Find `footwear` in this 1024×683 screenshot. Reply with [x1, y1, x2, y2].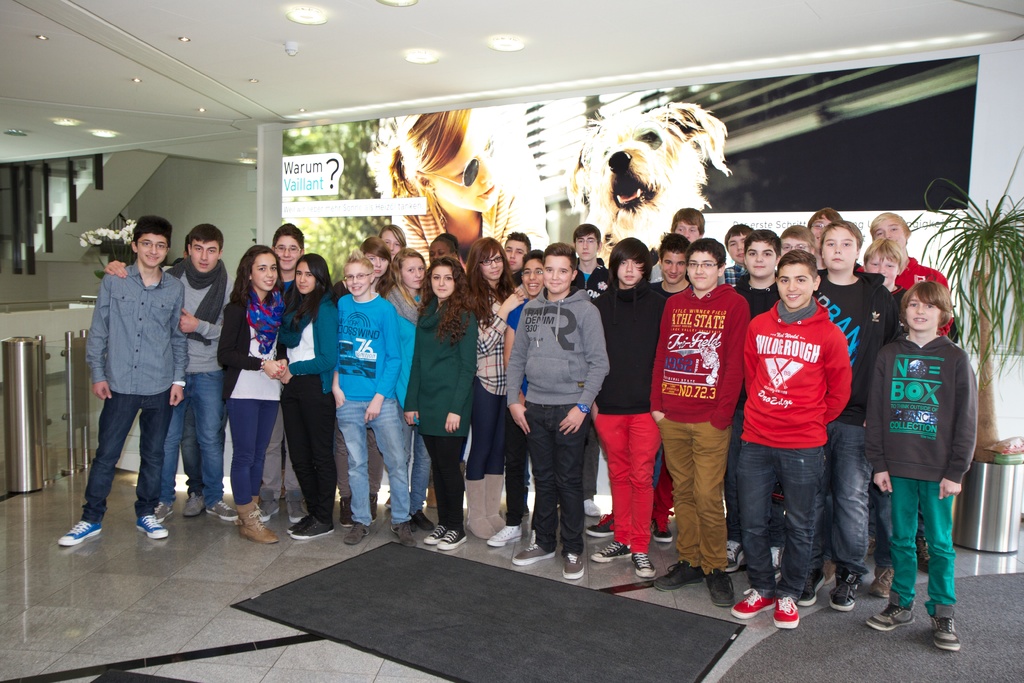
[135, 514, 166, 538].
